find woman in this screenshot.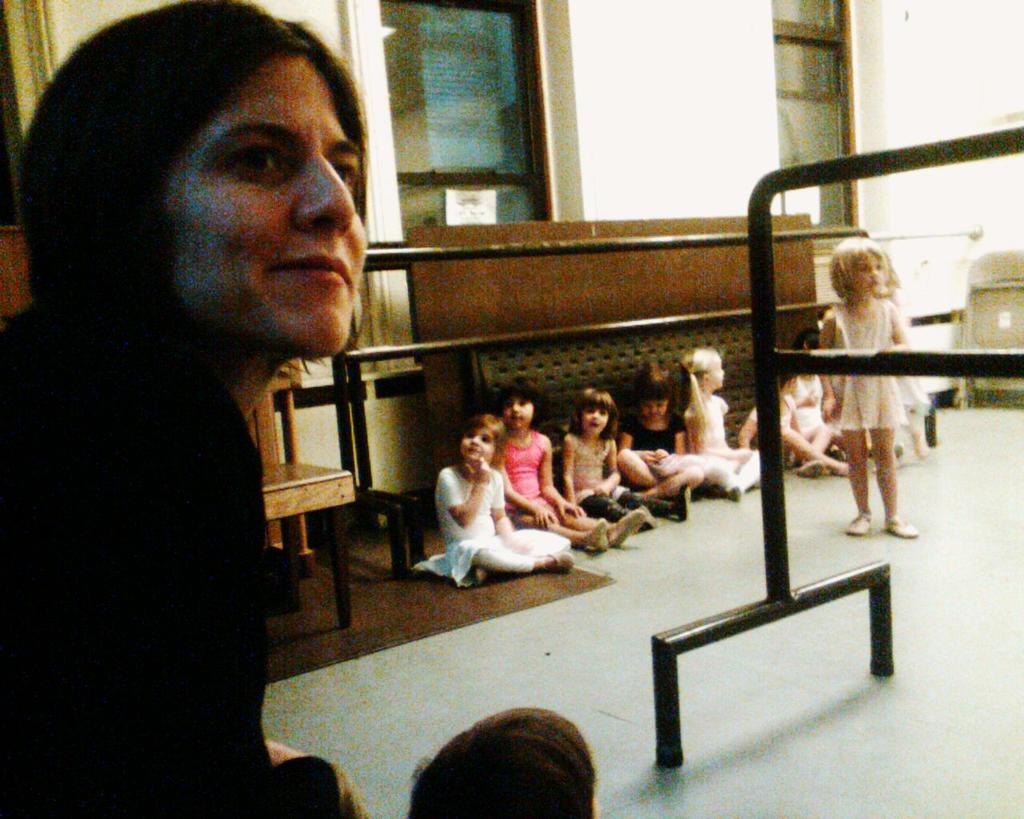
The bounding box for woman is 801/220/944/513.
